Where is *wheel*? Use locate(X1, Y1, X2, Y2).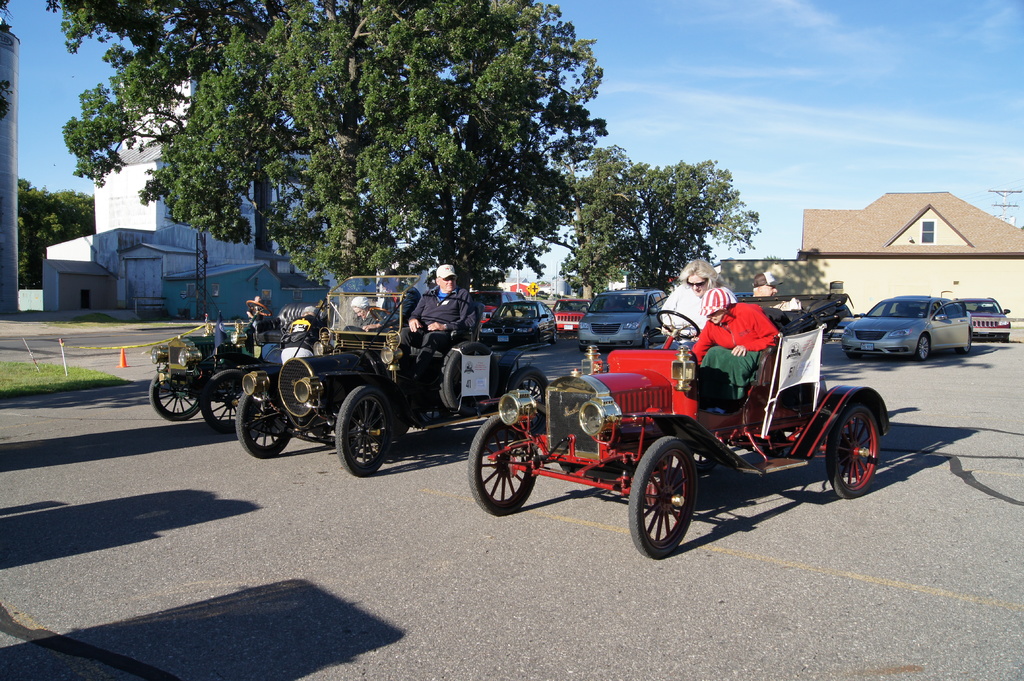
locate(825, 404, 877, 502).
